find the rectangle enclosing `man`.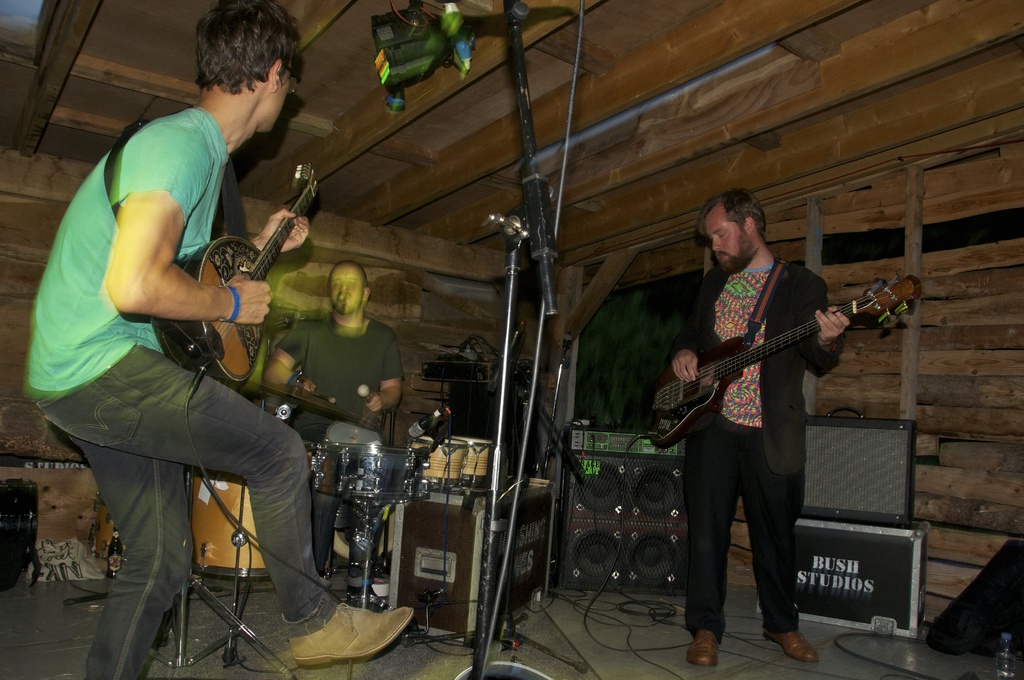
<bbox>260, 262, 406, 592</bbox>.
